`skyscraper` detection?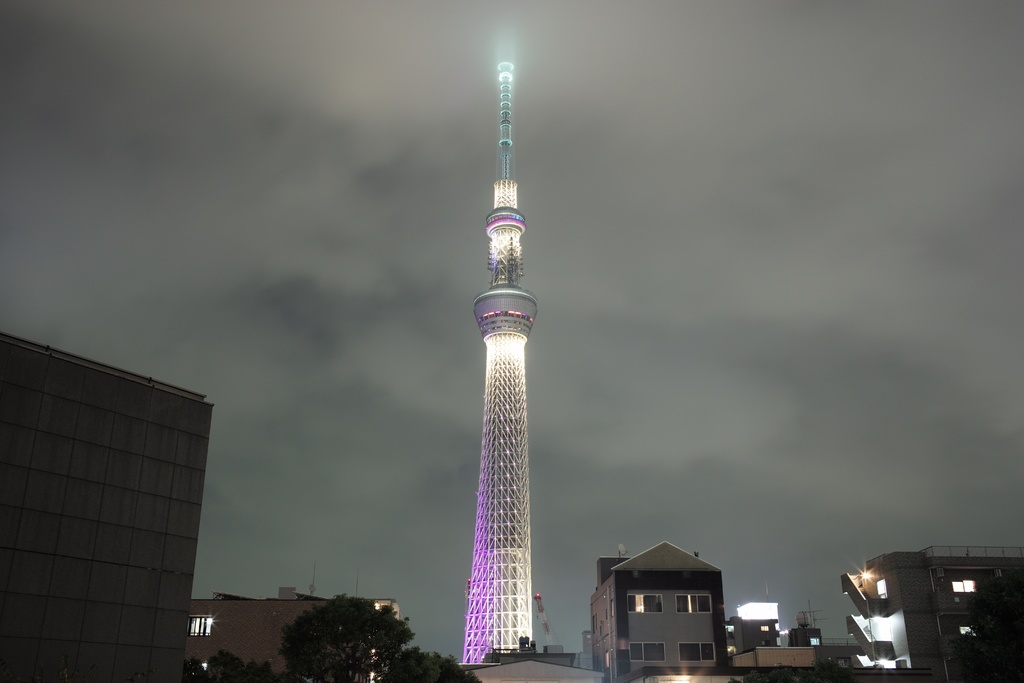
select_region(460, 59, 536, 666)
